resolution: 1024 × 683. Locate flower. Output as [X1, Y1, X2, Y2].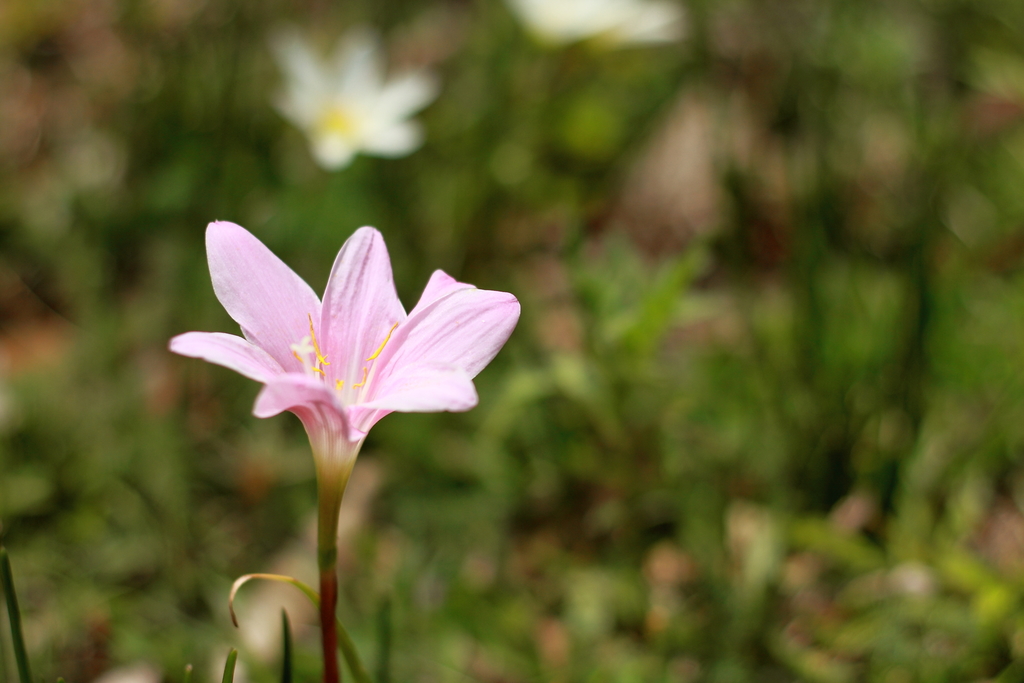
[510, 0, 689, 51].
